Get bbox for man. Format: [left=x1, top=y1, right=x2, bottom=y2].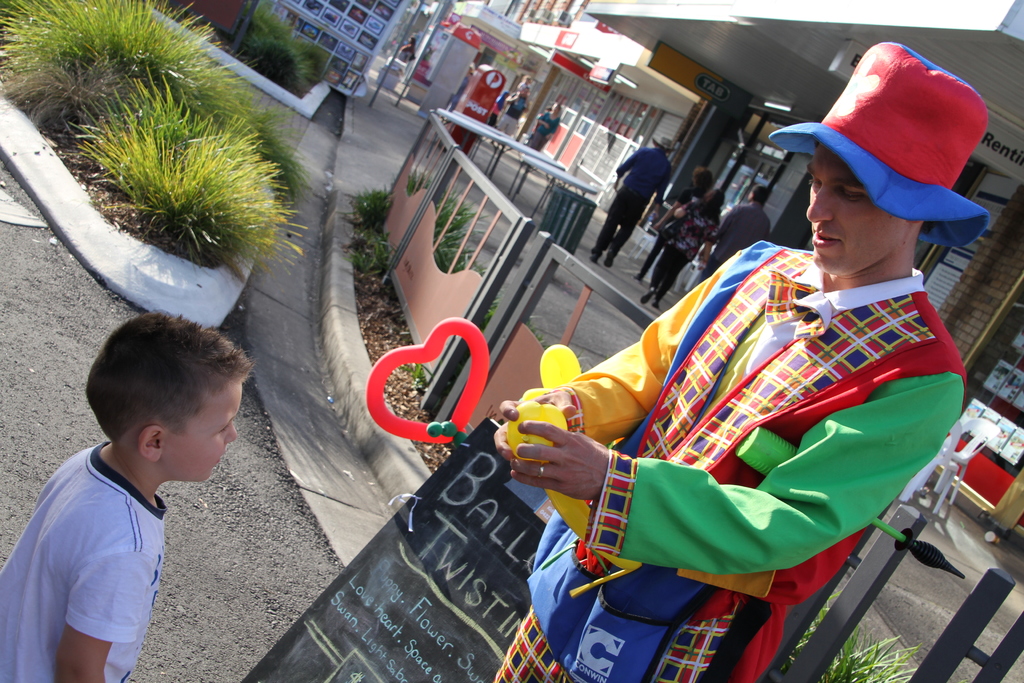
[left=400, top=131, right=969, bottom=646].
